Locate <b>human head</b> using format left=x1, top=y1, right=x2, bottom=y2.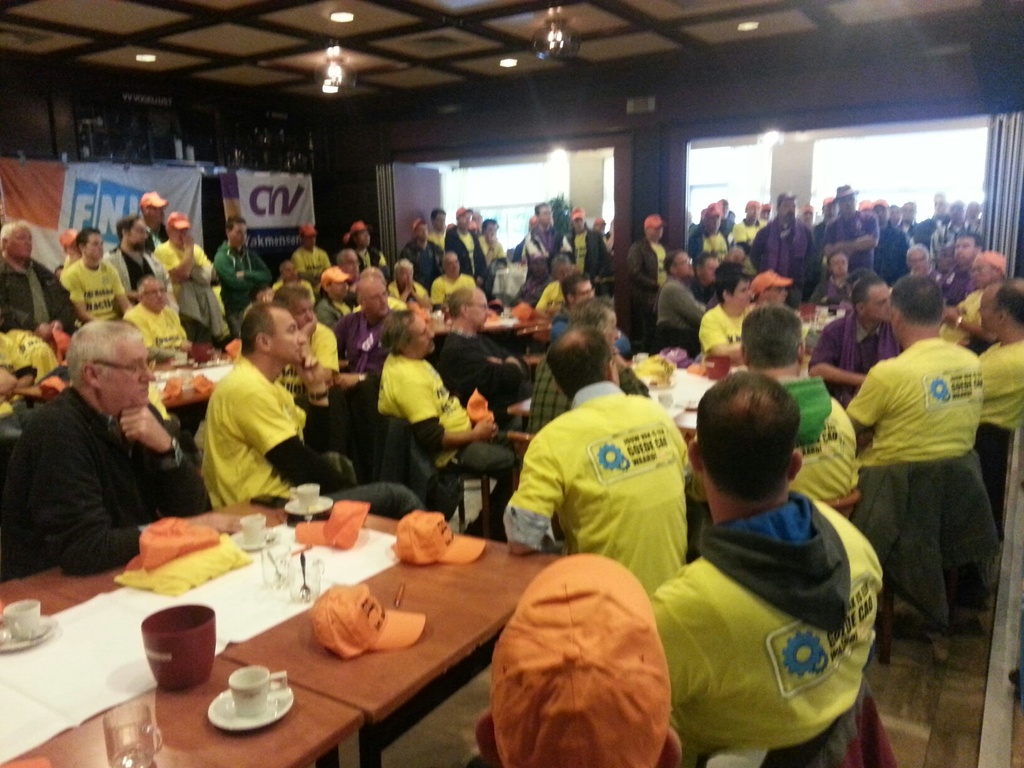
left=715, top=269, right=749, bottom=307.
